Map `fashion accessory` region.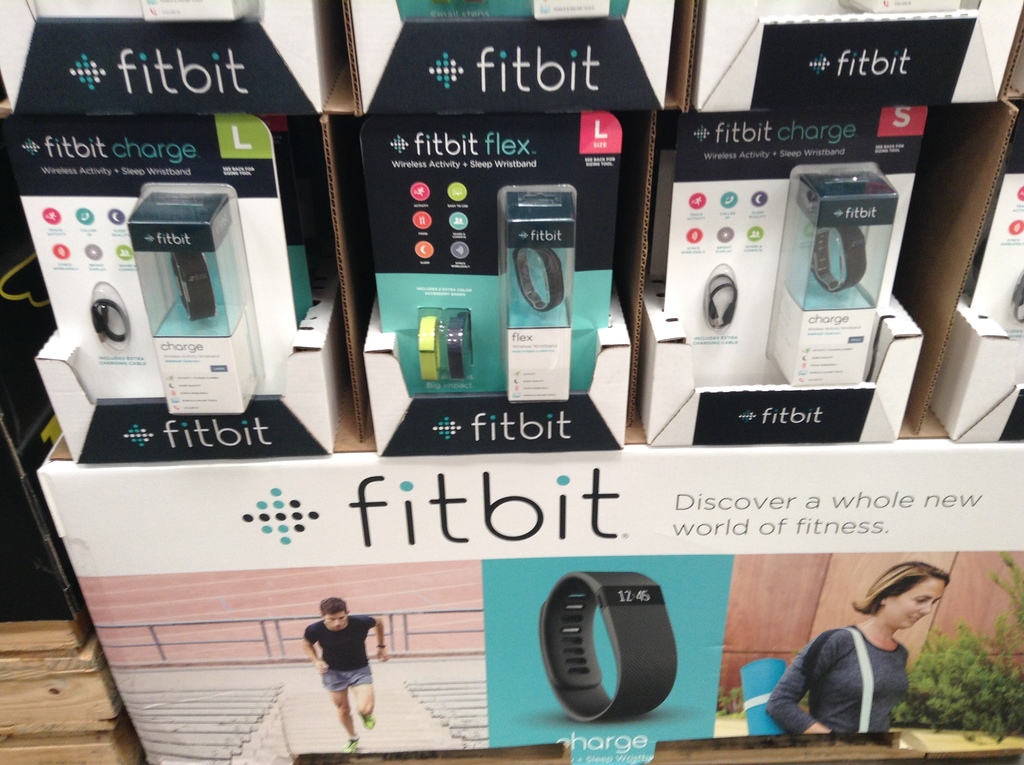
Mapped to BBox(173, 248, 213, 327).
